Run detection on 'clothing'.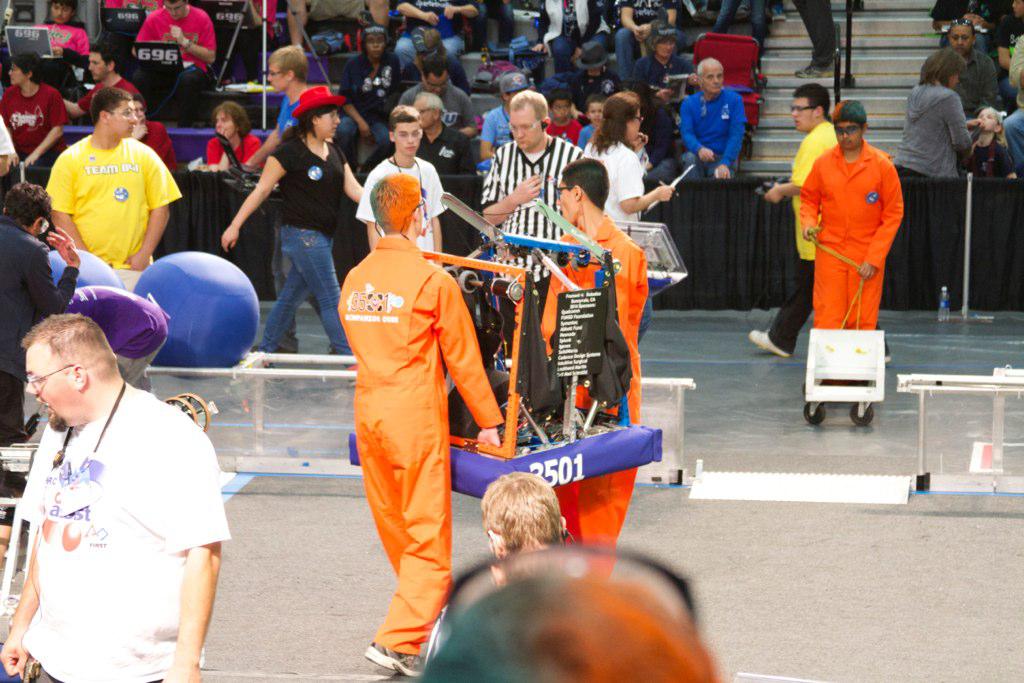
Result: <box>128,0,208,68</box>.
